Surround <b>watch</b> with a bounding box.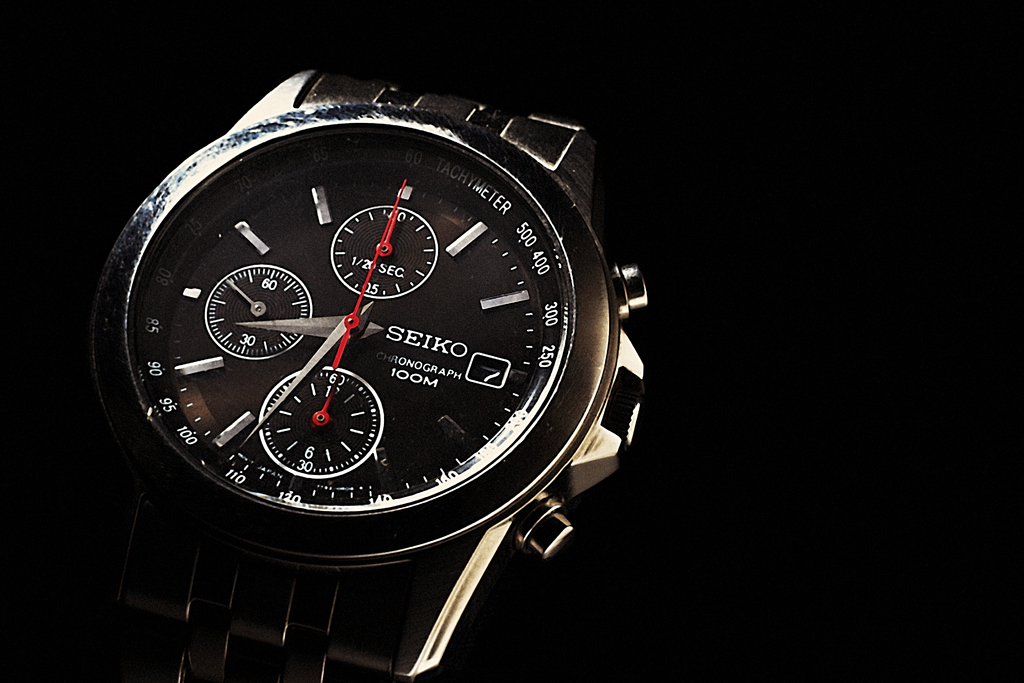
x1=93, y1=65, x2=653, y2=682.
